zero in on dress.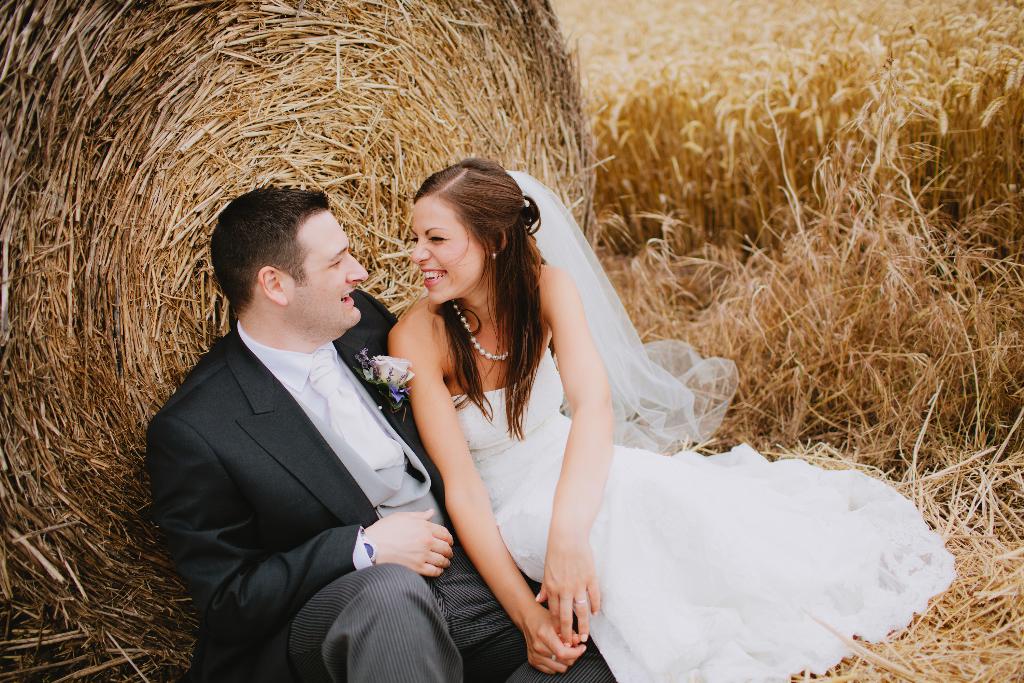
Zeroed in: x1=452 y1=346 x2=955 y2=682.
